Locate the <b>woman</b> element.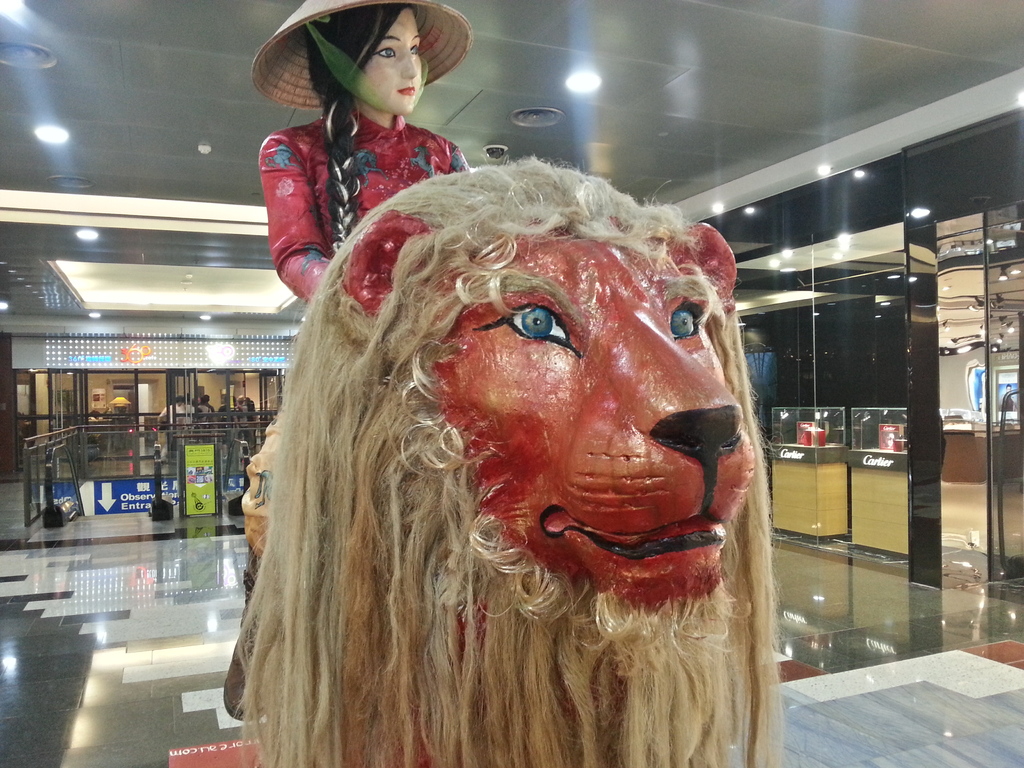
Element bbox: detection(222, 2, 471, 725).
